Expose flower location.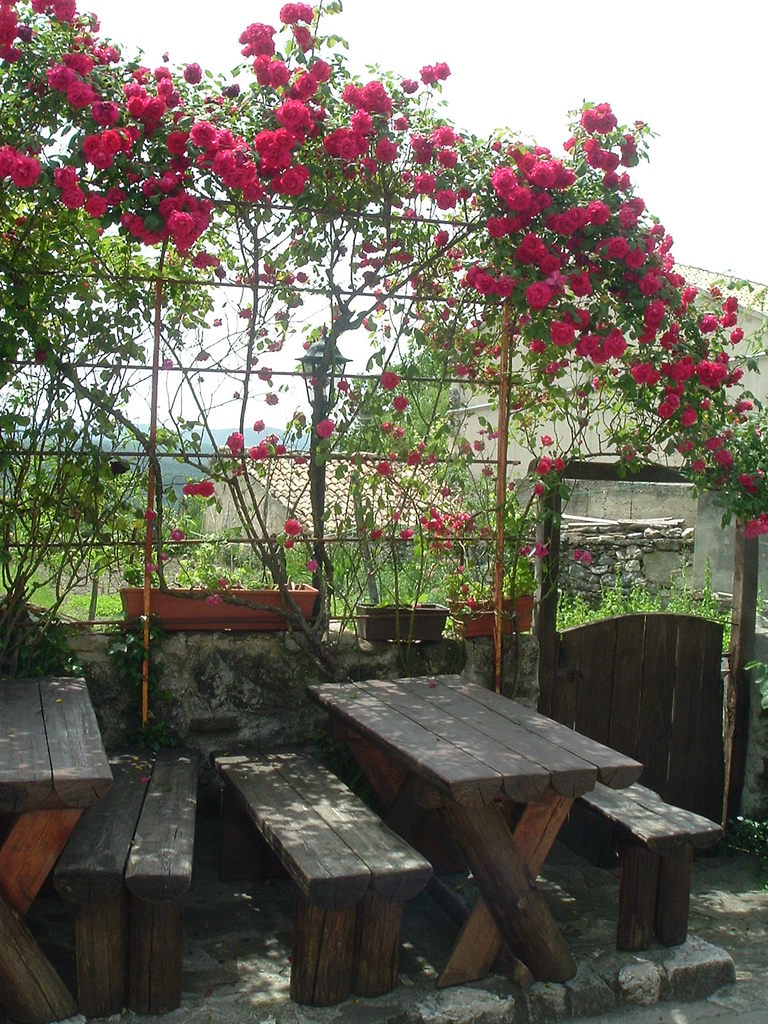
Exposed at region(293, 26, 321, 49).
